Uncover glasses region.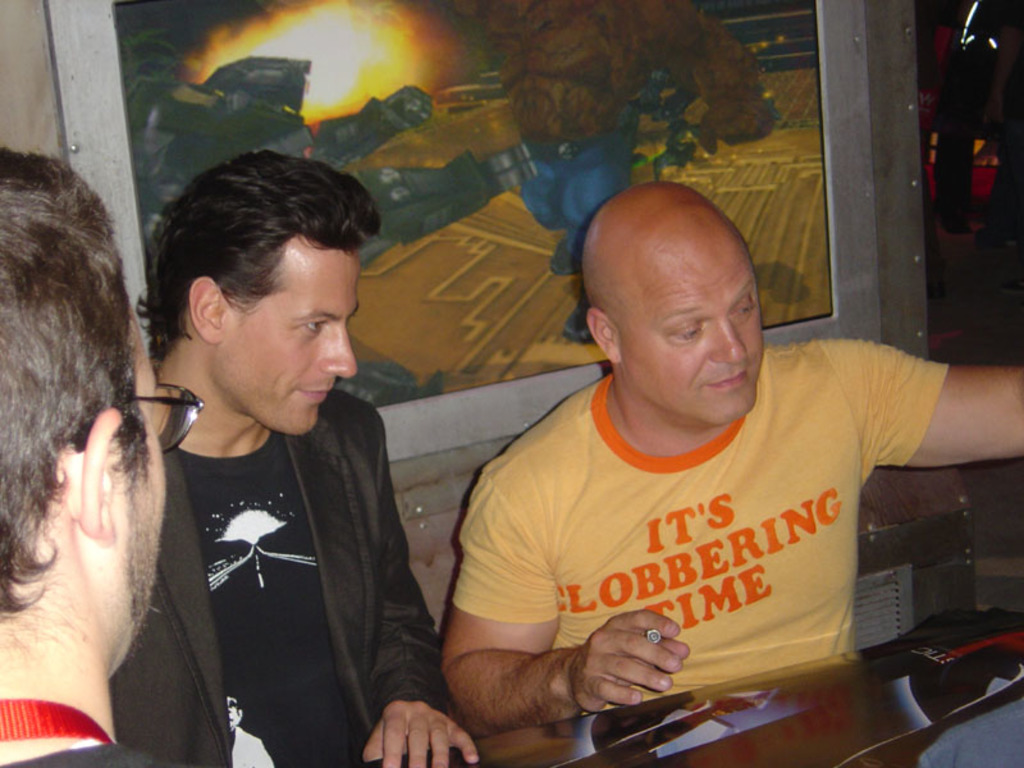
Uncovered: [x1=69, y1=378, x2=204, y2=457].
